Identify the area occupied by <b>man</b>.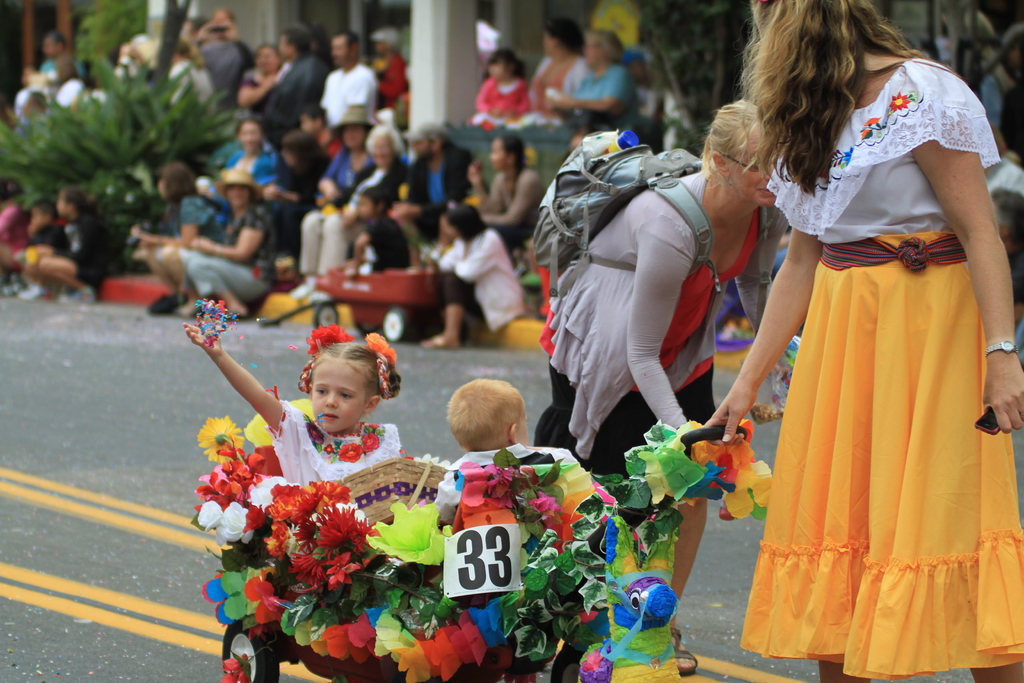
Area: {"left": 317, "top": 28, "right": 378, "bottom": 131}.
